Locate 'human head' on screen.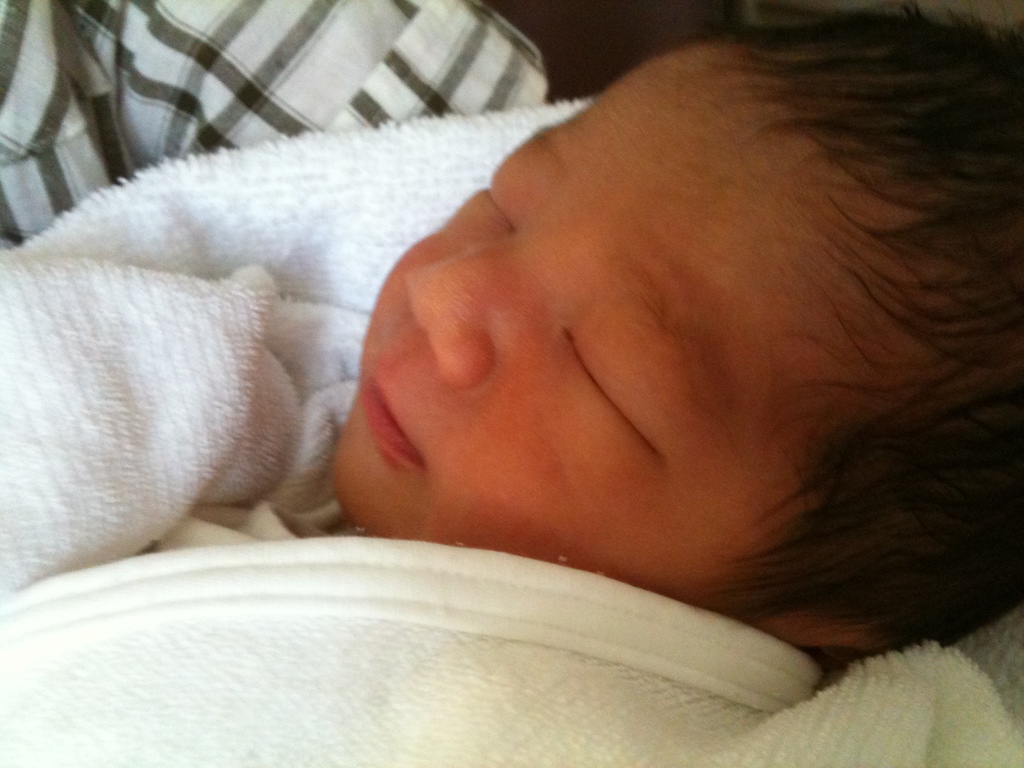
On screen at BBox(296, 51, 980, 613).
